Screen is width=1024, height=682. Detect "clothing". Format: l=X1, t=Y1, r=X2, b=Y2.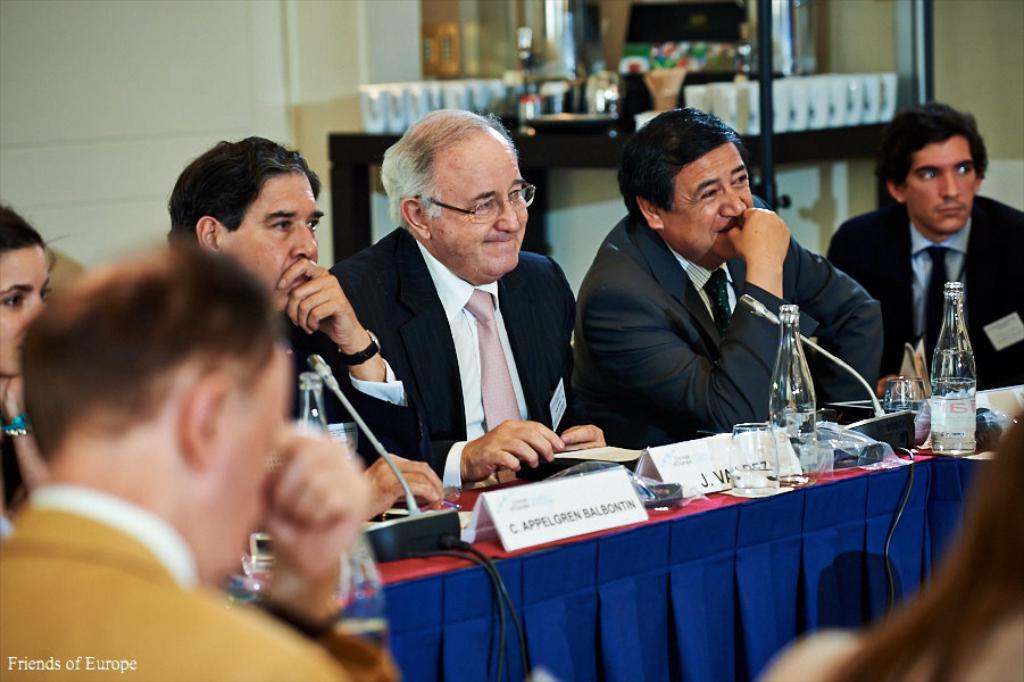
l=568, t=174, r=885, b=467.
